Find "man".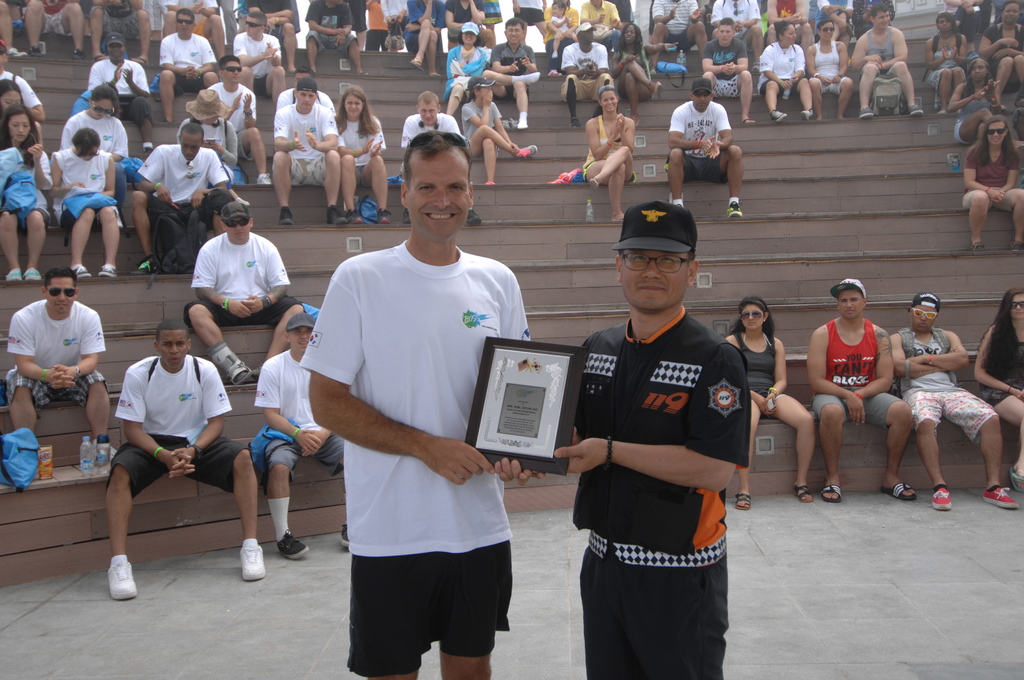
150/6/216/130.
